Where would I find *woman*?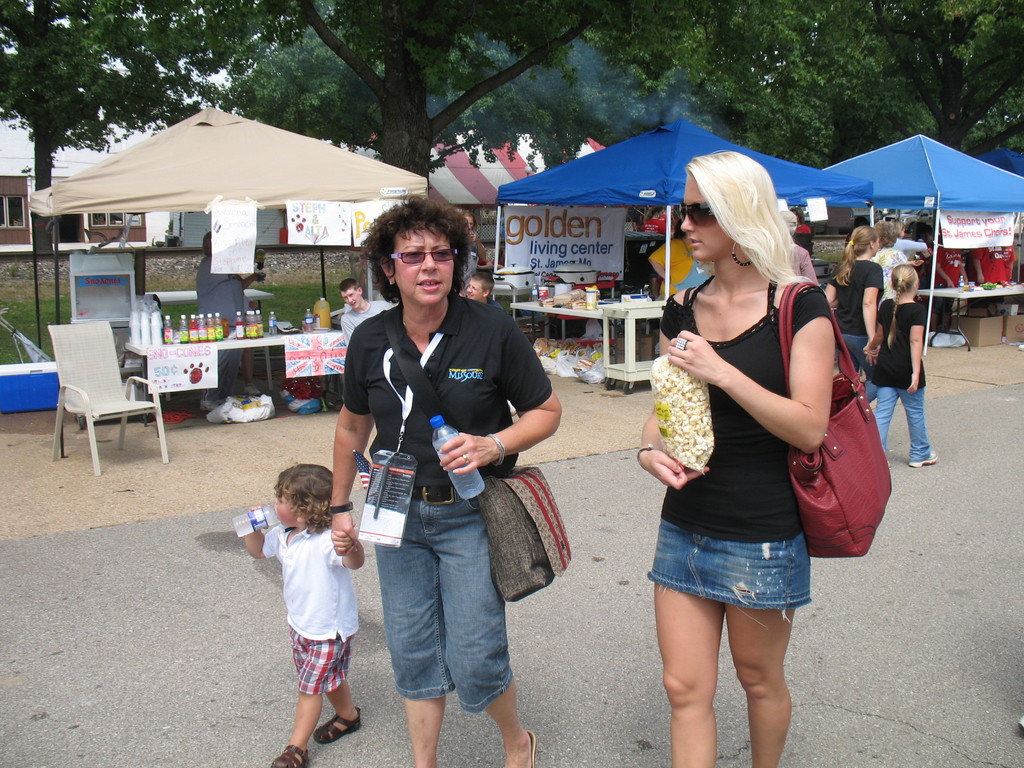
At select_region(640, 142, 842, 767).
